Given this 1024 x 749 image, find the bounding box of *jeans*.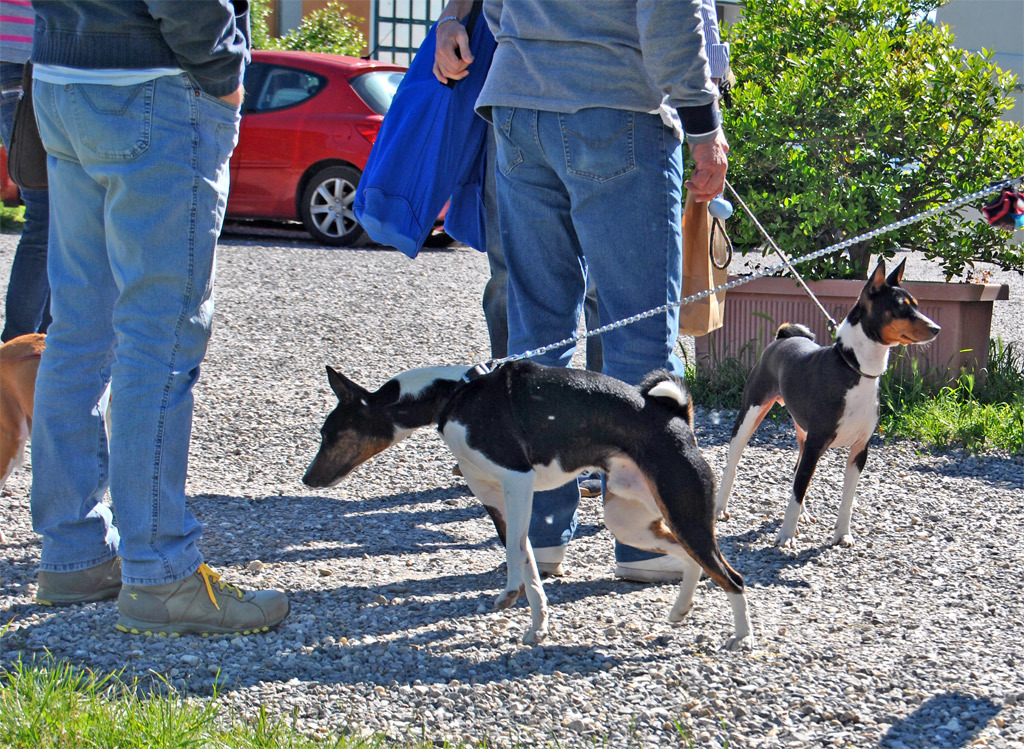
[left=0, top=68, right=51, bottom=341].
